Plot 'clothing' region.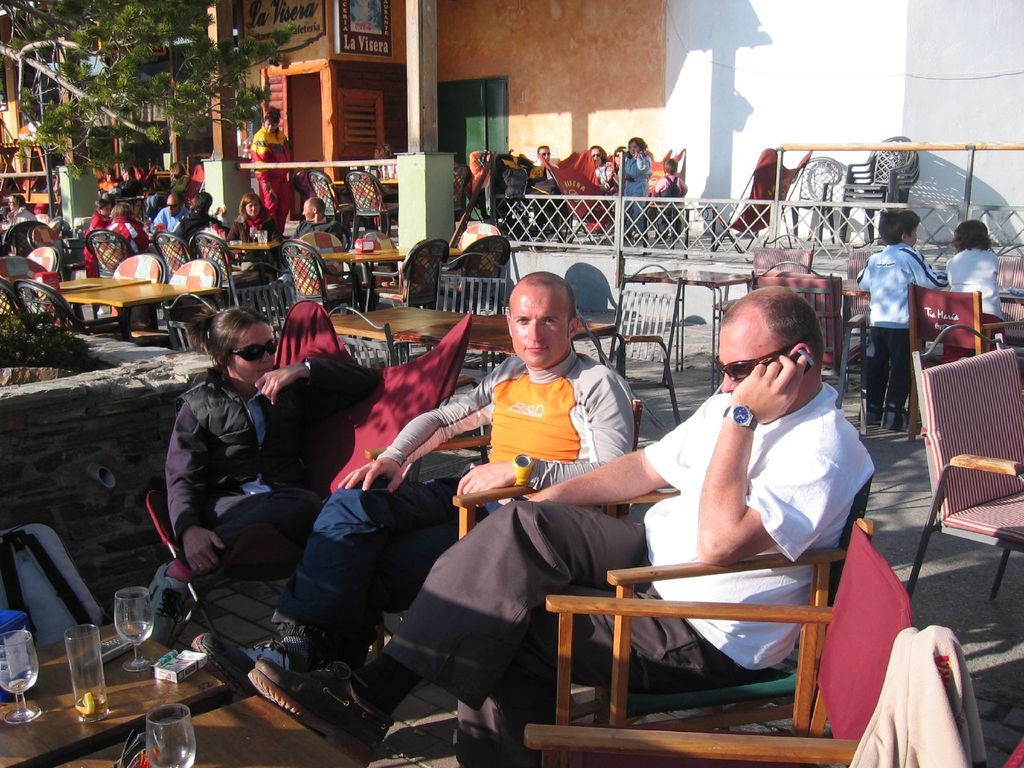
Plotted at <region>847, 244, 946, 409</region>.
